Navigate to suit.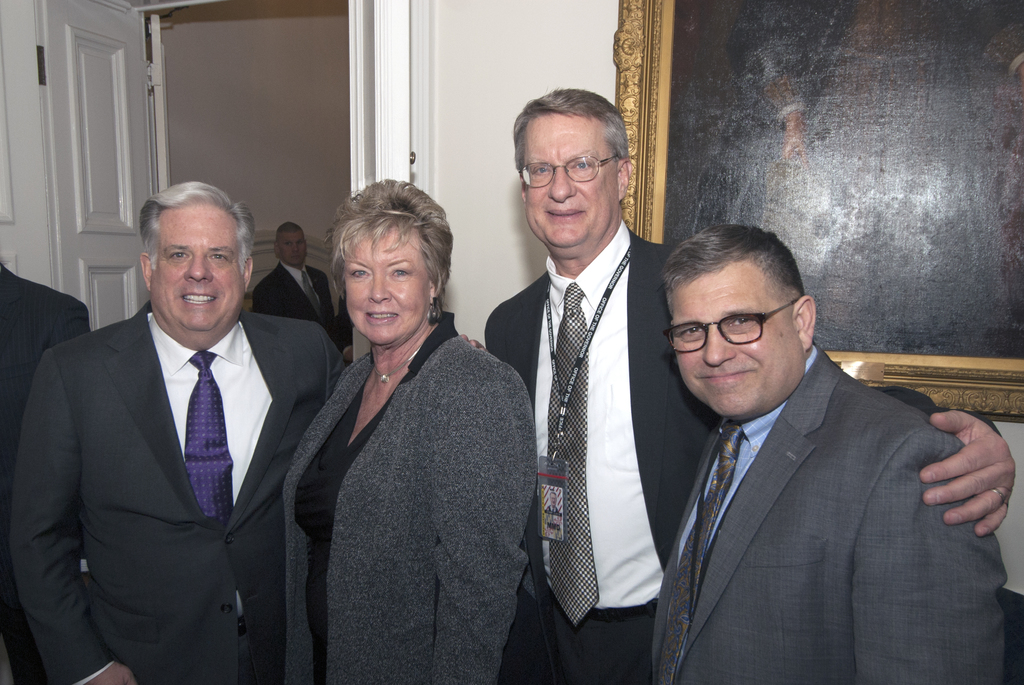
Navigation target: <bbox>8, 308, 348, 684</bbox>.
